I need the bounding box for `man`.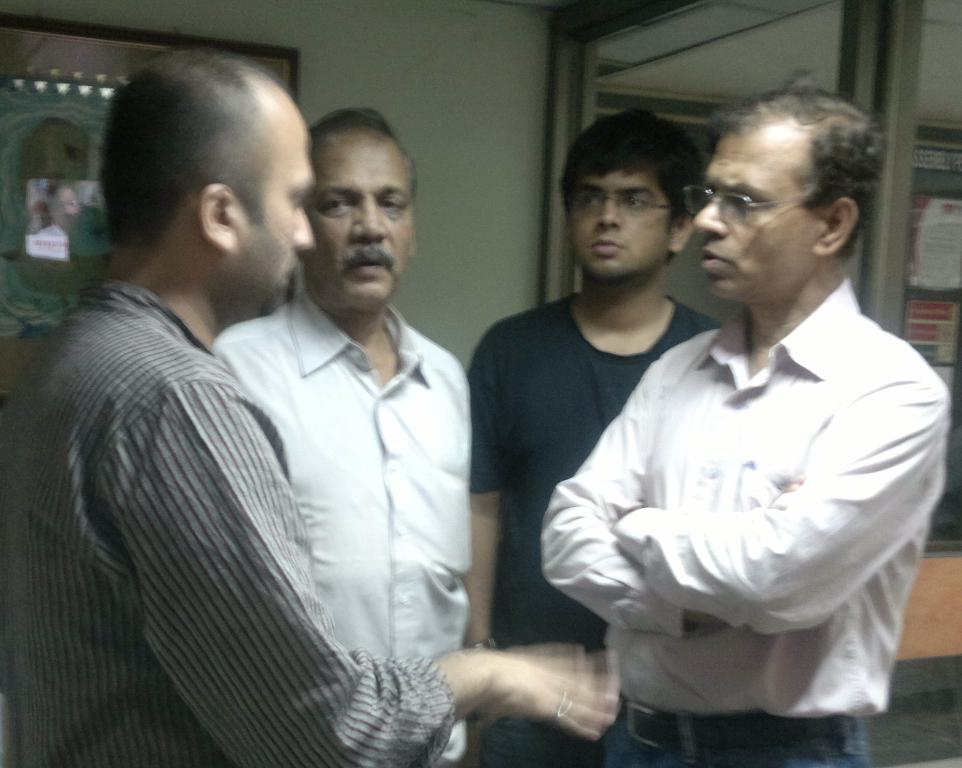
Here it is: 0,48,619,767.
